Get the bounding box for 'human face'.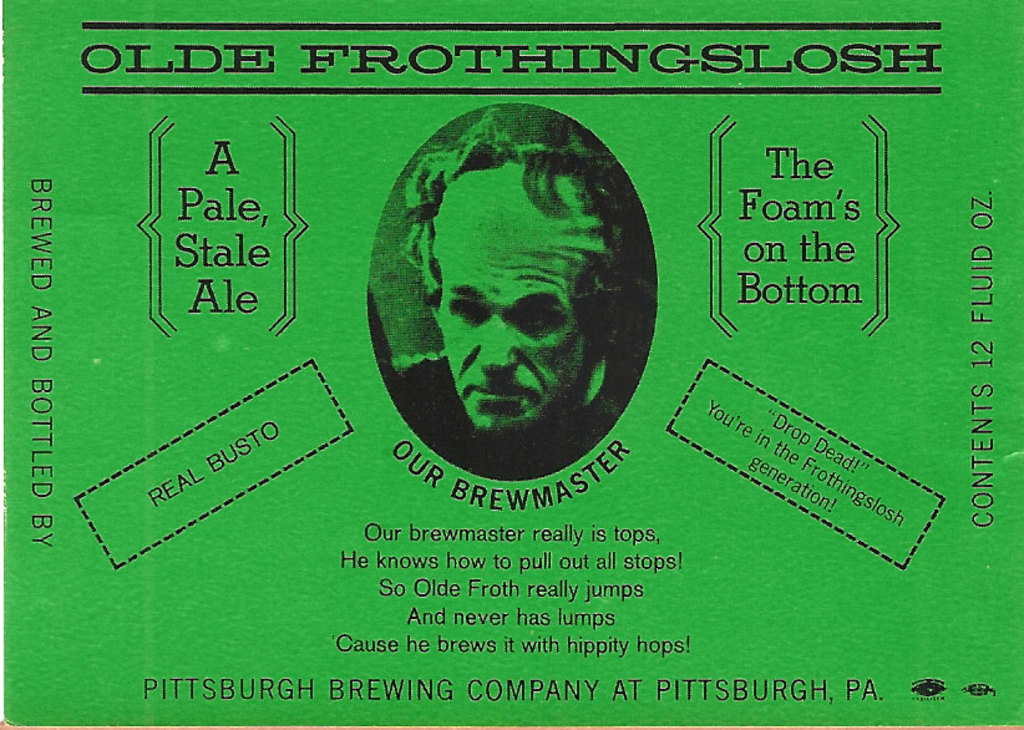
(left=429, top=189, right=583, bottom=440).
